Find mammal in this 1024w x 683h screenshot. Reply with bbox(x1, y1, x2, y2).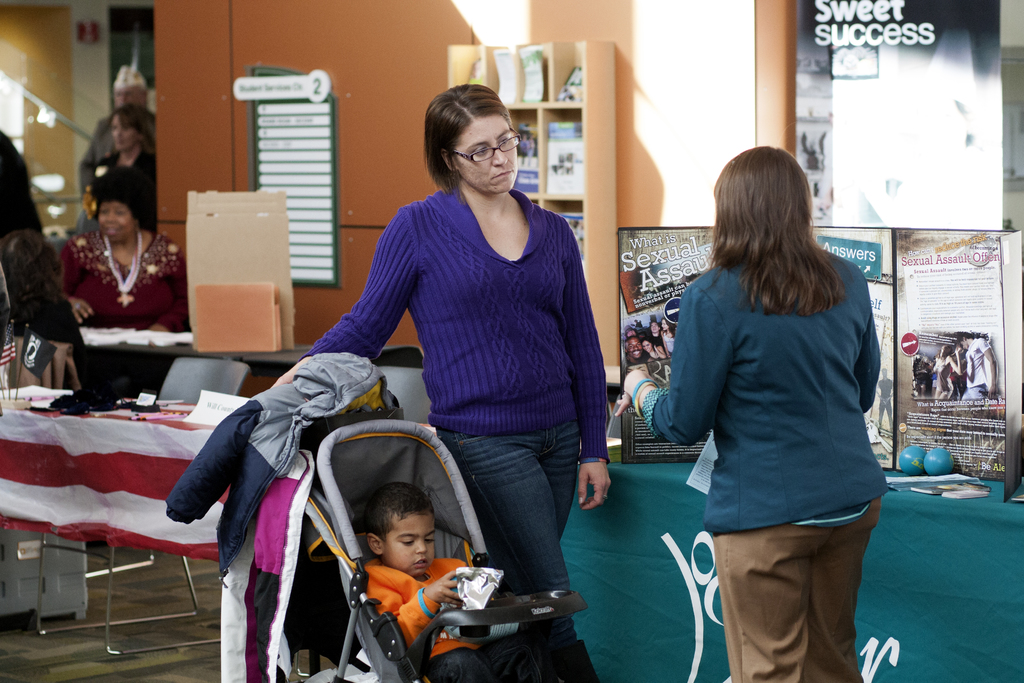
bbox(662, 315, 673, 354).
